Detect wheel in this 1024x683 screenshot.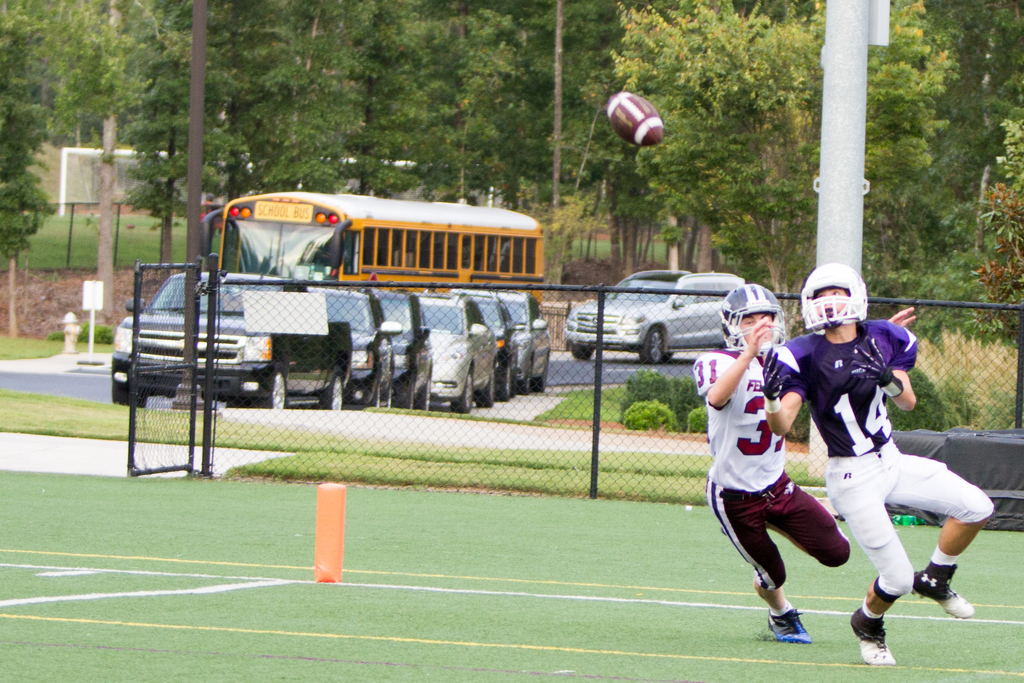
Detection: bbox(572, 347, 598, 359).
